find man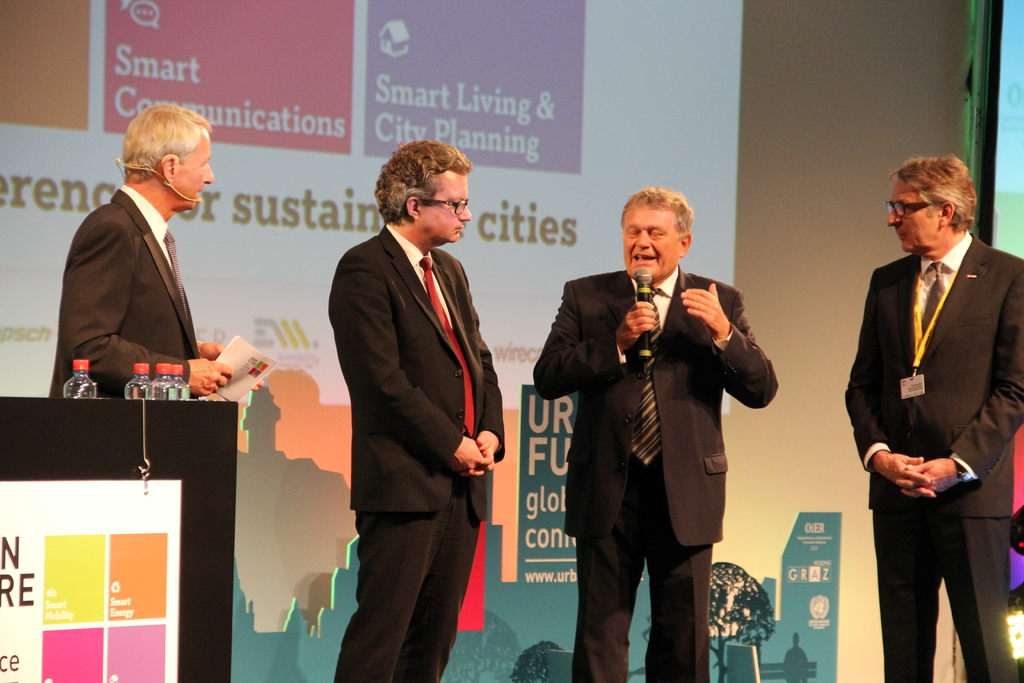
pyautogui.locateOnScreen(836, 155, 1023, 682)
